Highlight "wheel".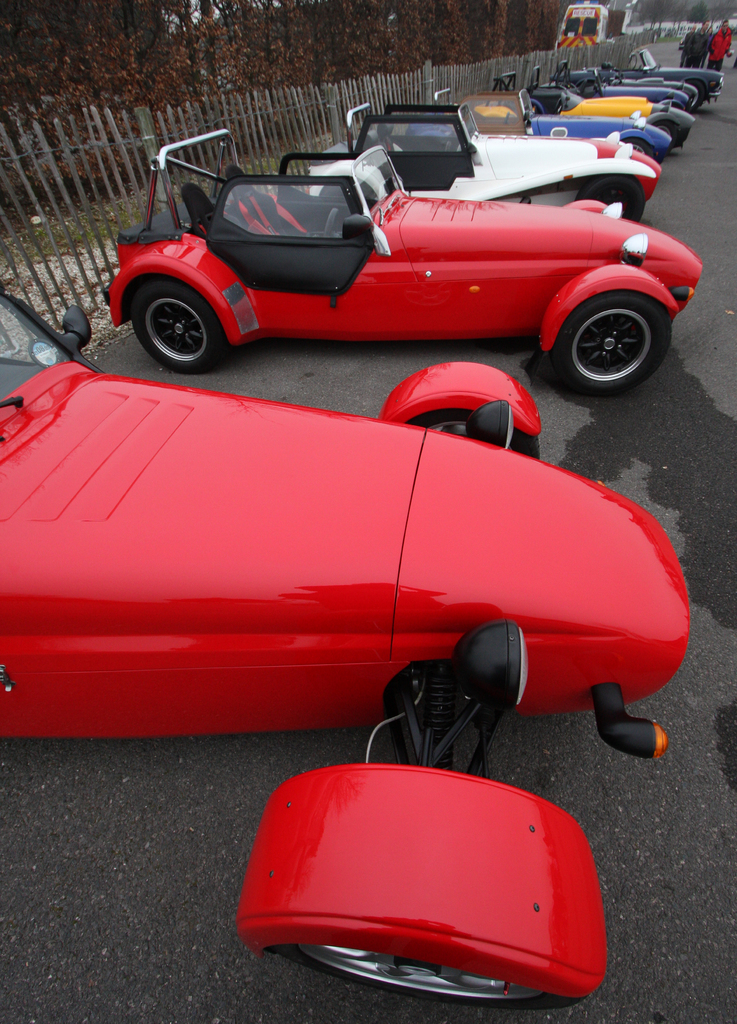
Highlighted region: 542 269 682 381.
